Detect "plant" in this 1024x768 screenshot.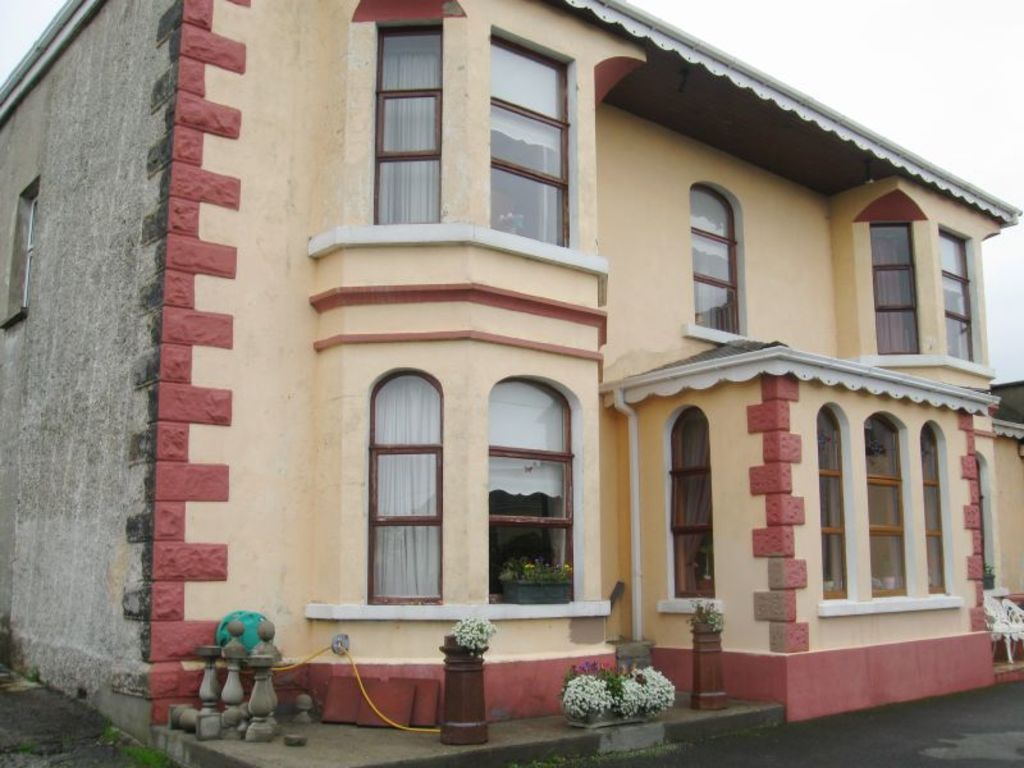
Detection: l=0, t=737, r=37, b=759.
